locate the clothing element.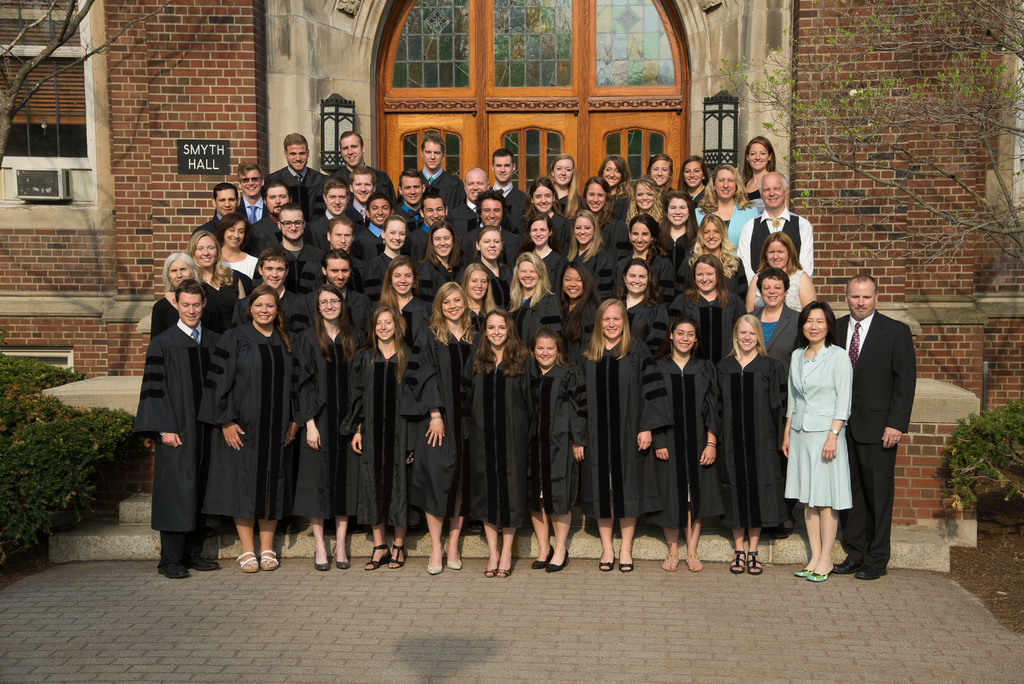
Element bbox: l=509, t=295, r=570, b=348.
